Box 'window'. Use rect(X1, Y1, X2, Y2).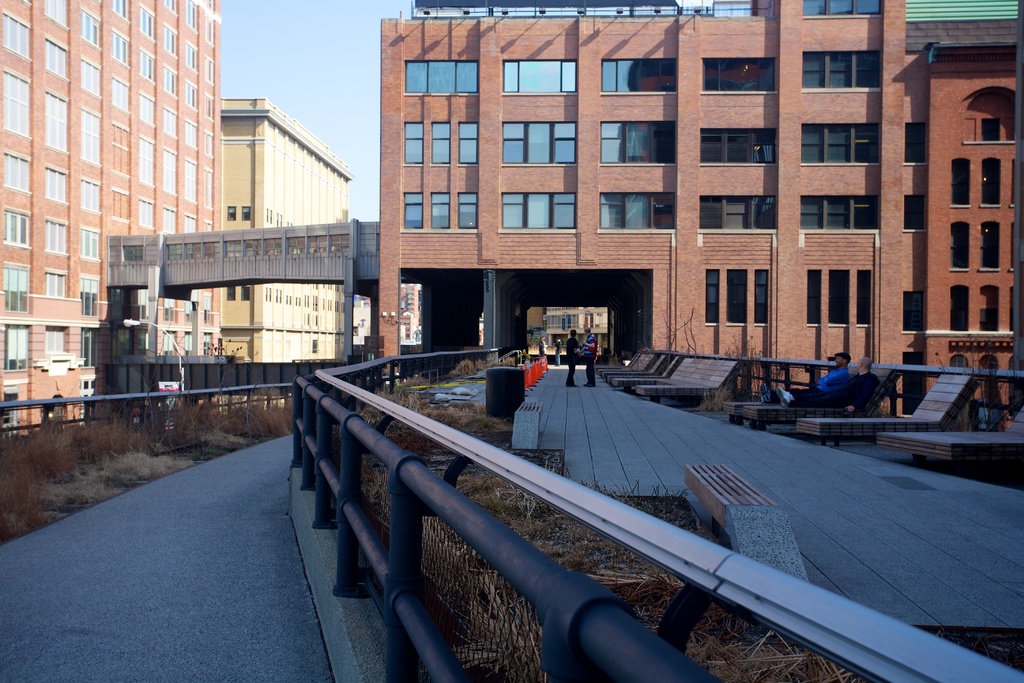
rect(803, 51, 881, 92).
